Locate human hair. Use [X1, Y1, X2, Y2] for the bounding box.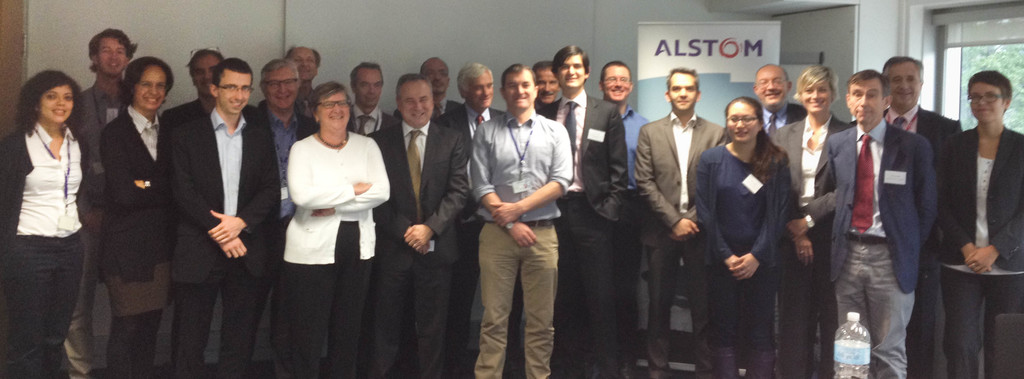
[502, 67, 532, 89].
